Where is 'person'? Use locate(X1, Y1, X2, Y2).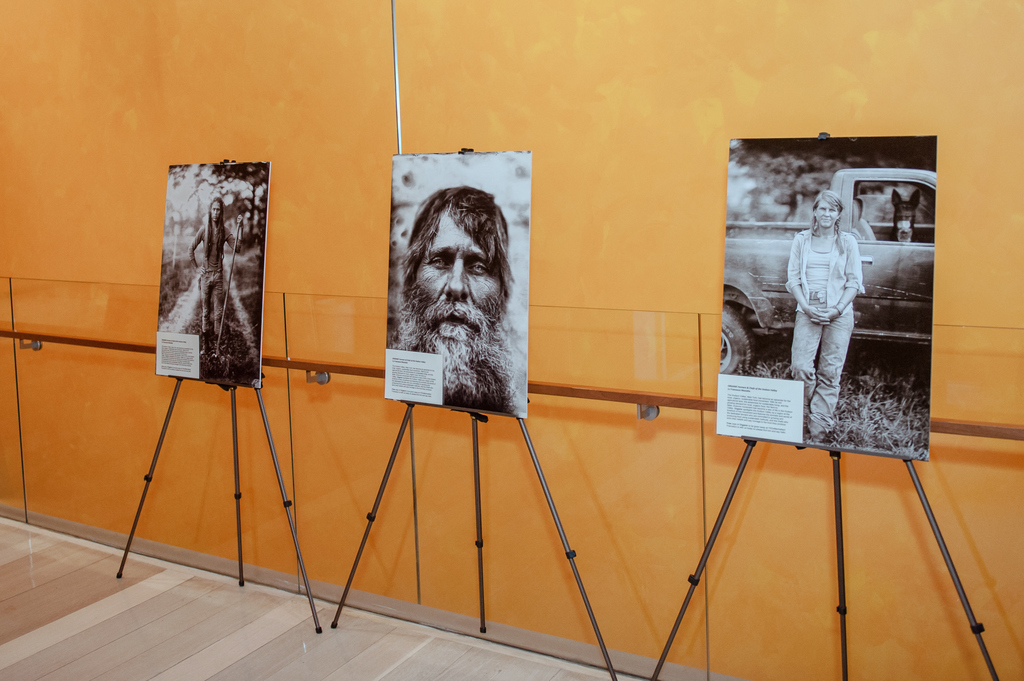
locate(786, 188, 863, 438).
